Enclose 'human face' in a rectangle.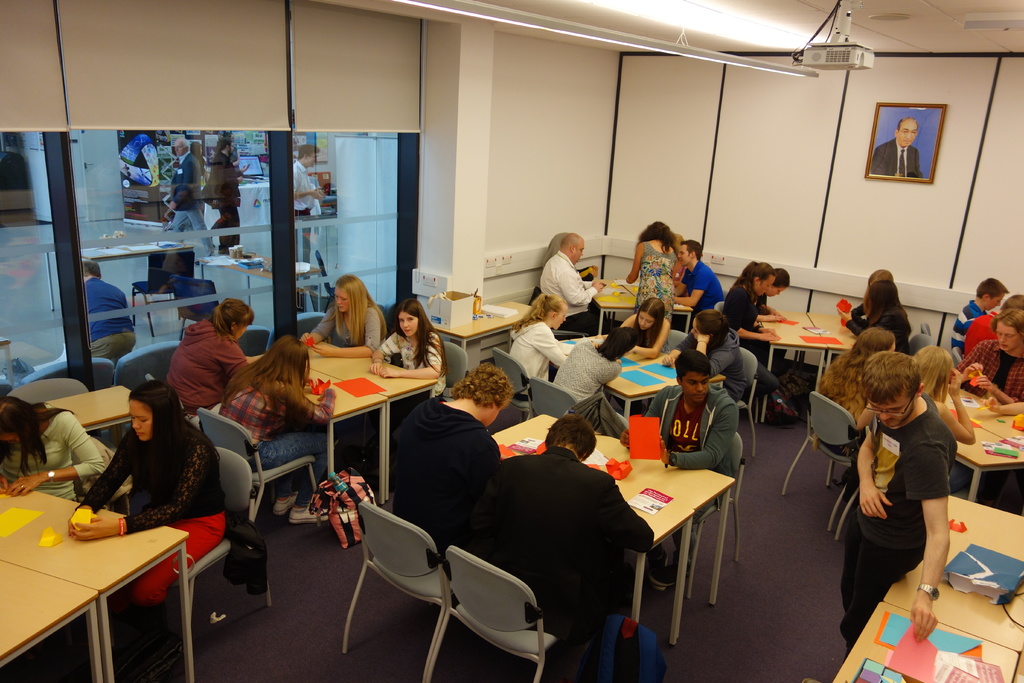
left=556, top=305, right=567, bottom=329.
